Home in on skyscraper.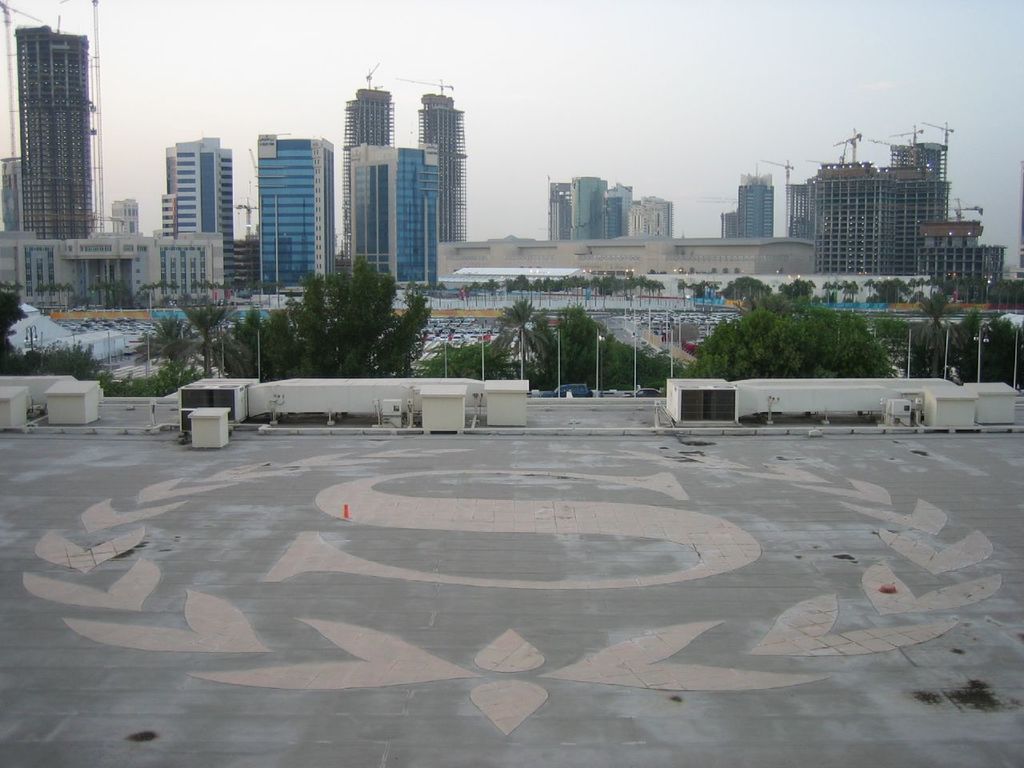
Homed in at 342/86/397/144.
